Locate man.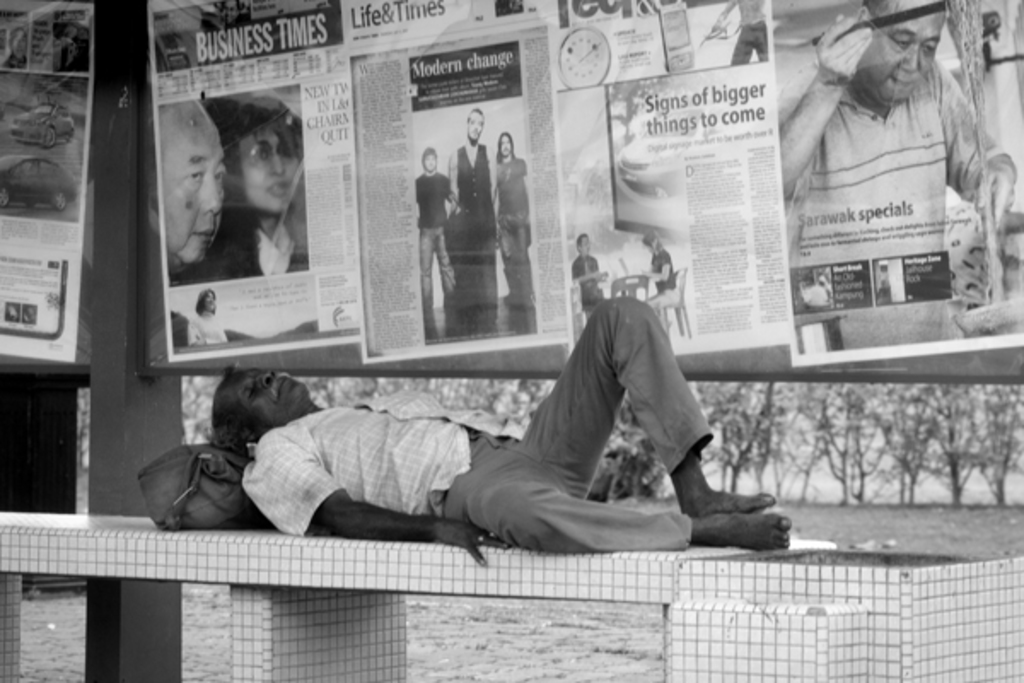
Bounding box: {"x1": 155, "y1": 94, "x2": 229, "y2": 302}.
